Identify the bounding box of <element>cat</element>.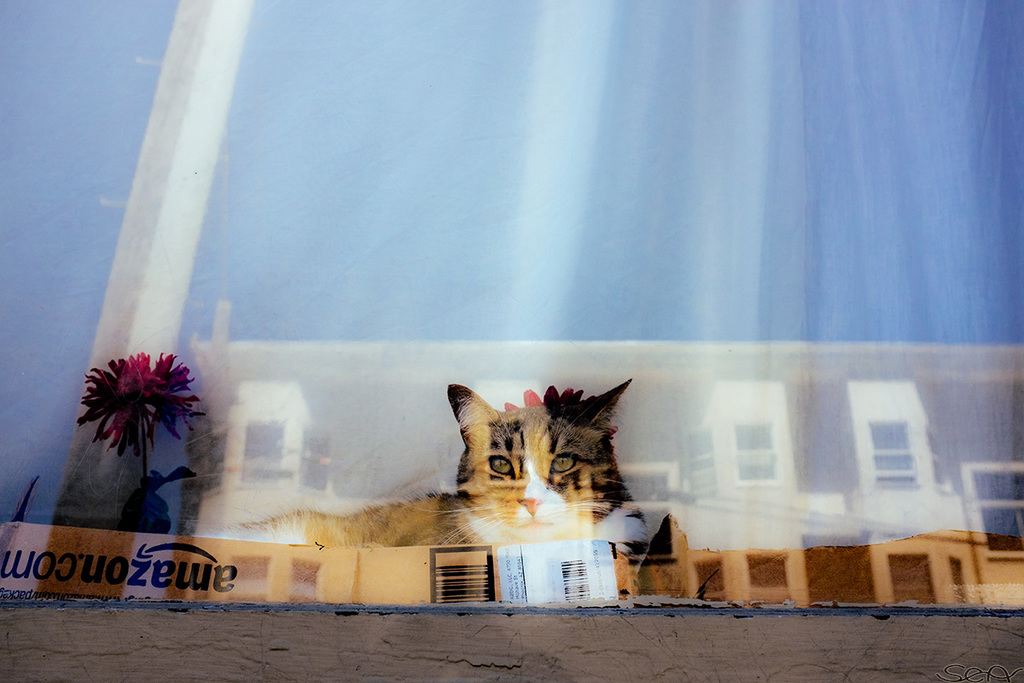
rect(191, 379, 650, 550).
